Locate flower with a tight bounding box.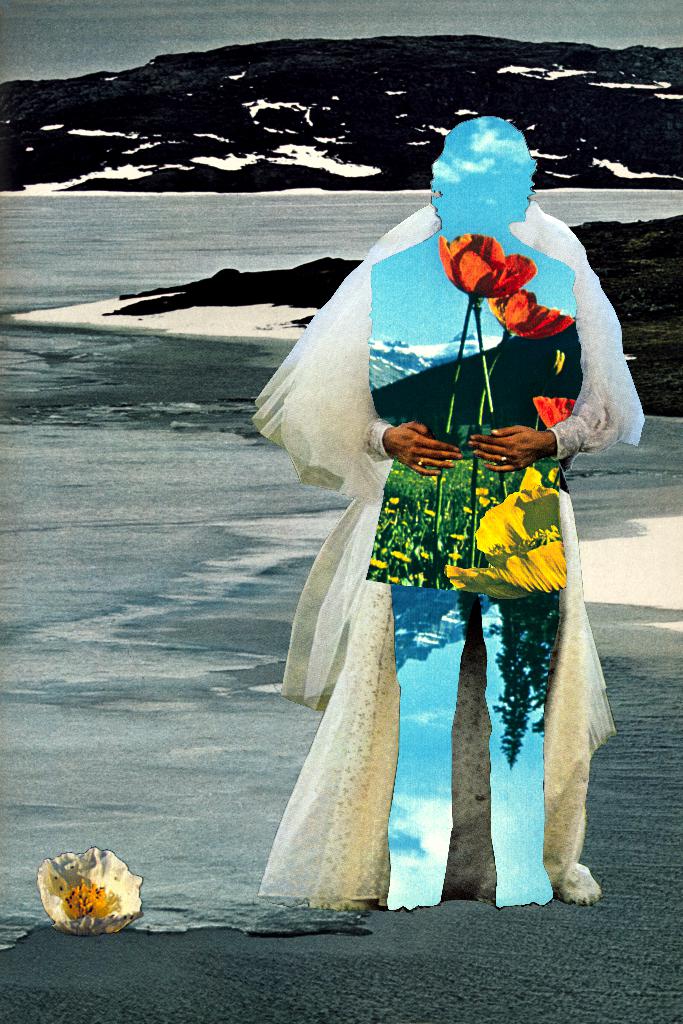
BBox(370, 463, 569, 608).
